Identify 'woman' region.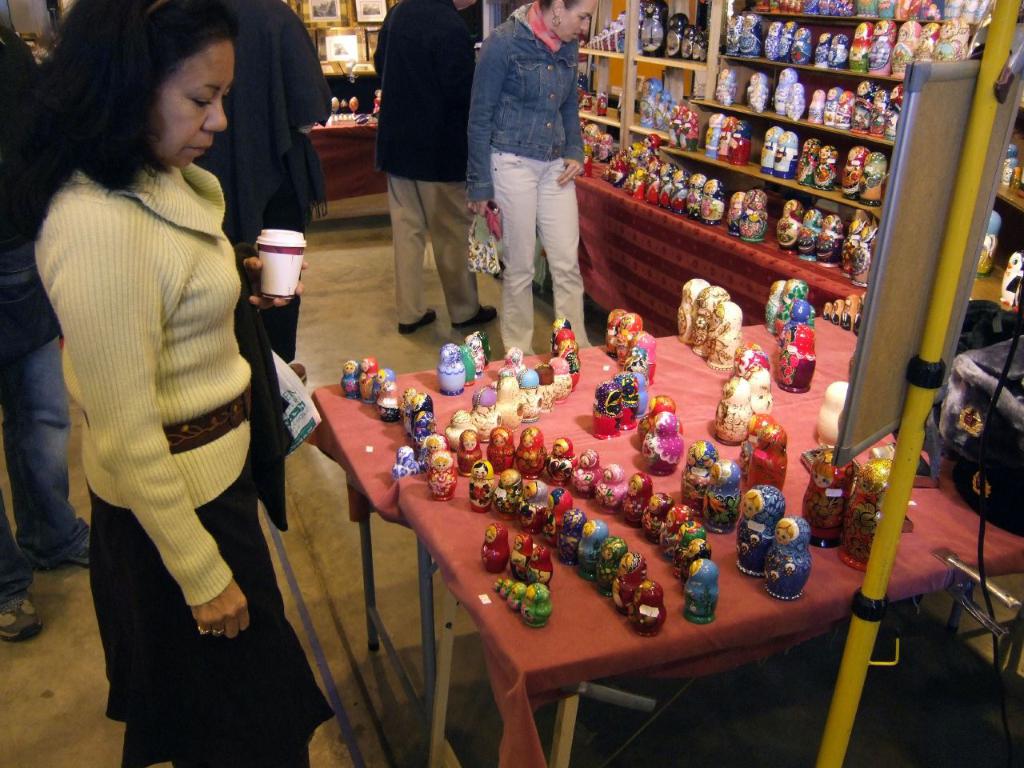
Region: Rect(707, 299, 742, 372).
